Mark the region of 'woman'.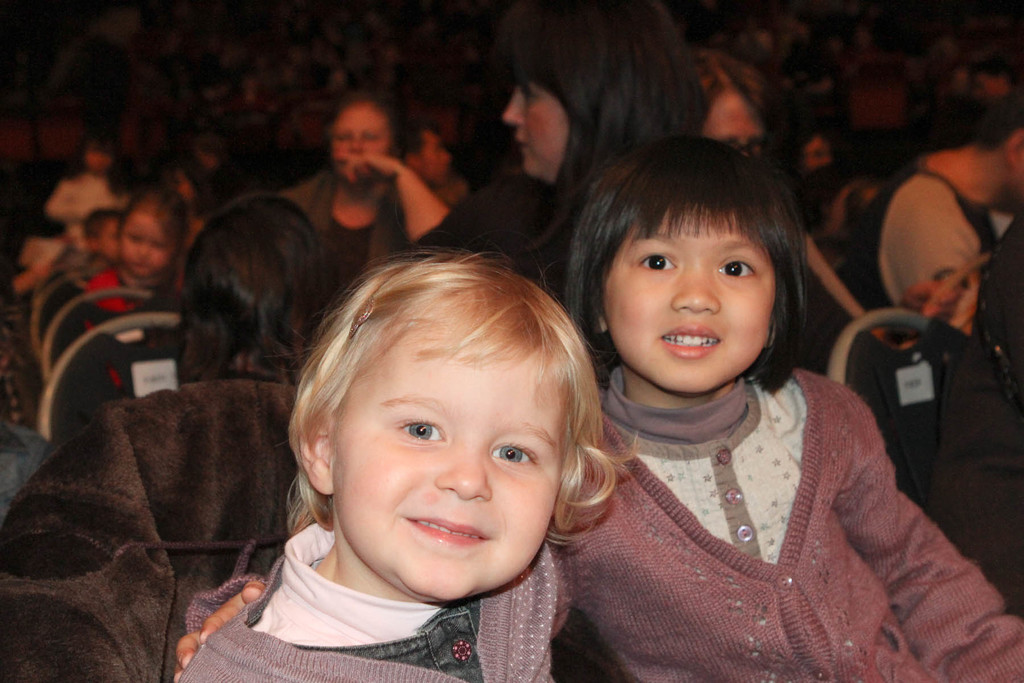
Region: BBox(282, 84, 469, 314).
